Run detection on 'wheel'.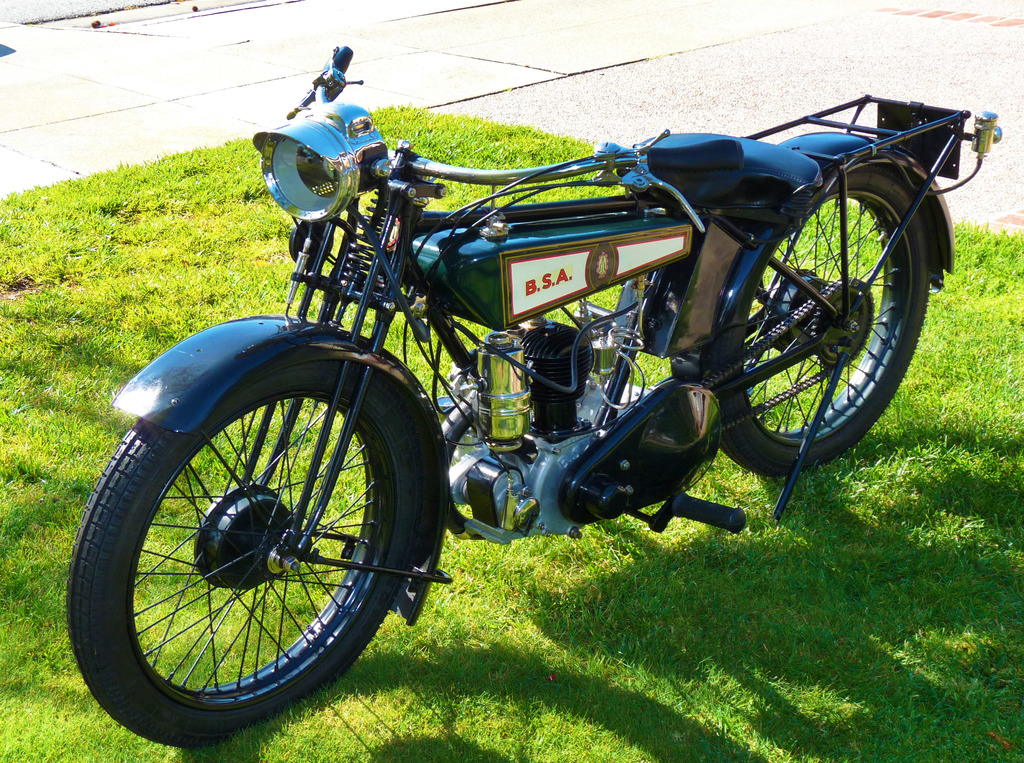
Result: x1=72 y1=358 x2=429 y2=723.
